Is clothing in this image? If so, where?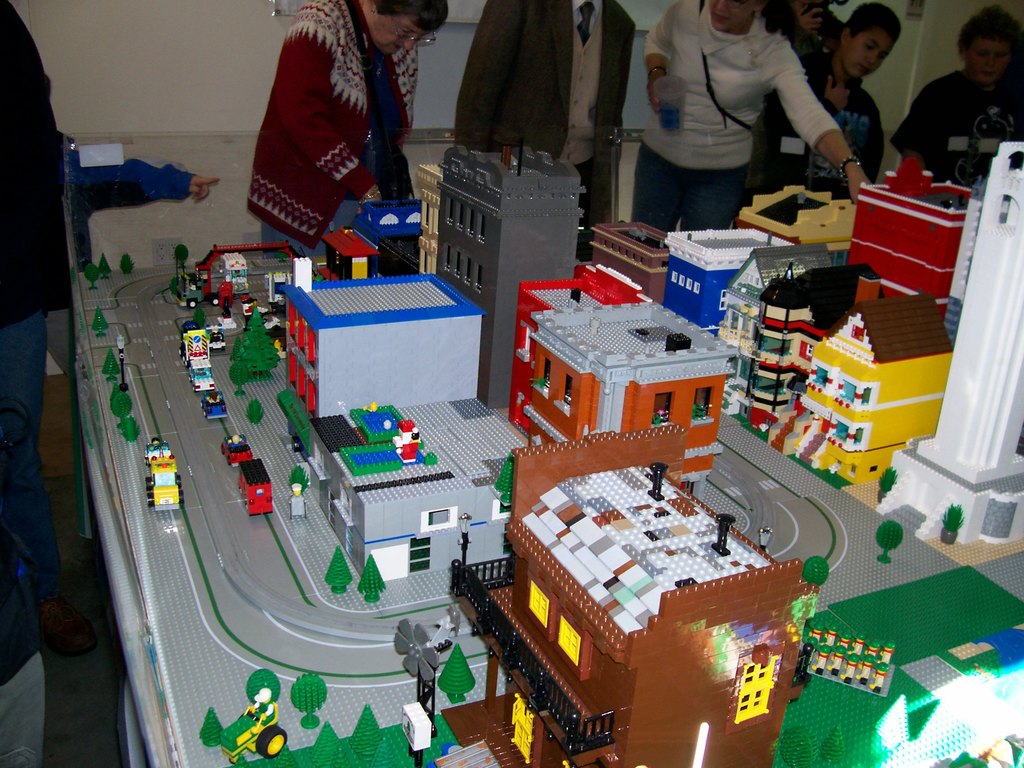
Yes, at <region>753, 86, 890, 189</region>.
